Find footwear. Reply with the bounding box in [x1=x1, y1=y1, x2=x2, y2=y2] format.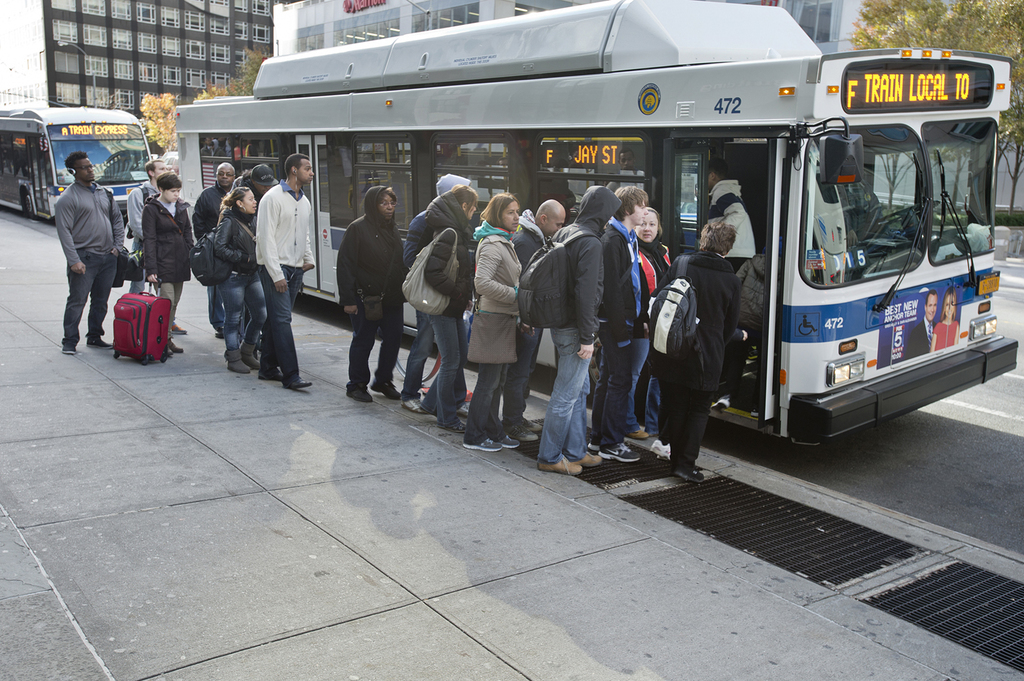
[x1=477, y1=431, x2=498, y2=458].
